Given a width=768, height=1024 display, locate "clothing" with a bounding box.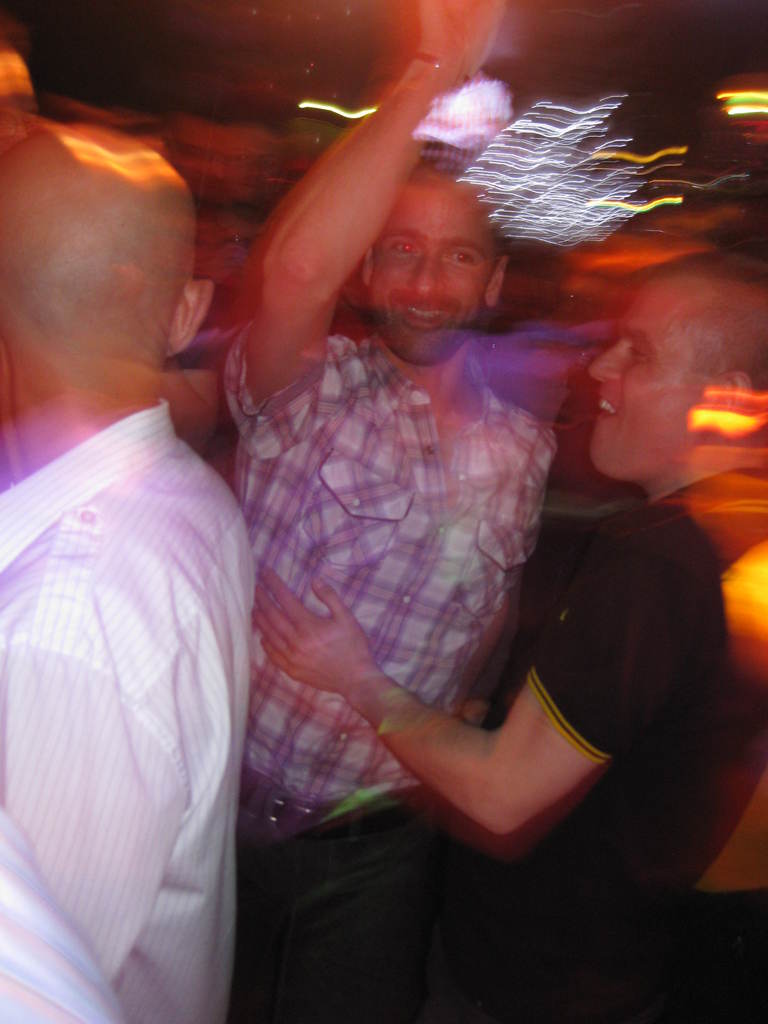
Located: detection(0, 794, 139, 1023).
